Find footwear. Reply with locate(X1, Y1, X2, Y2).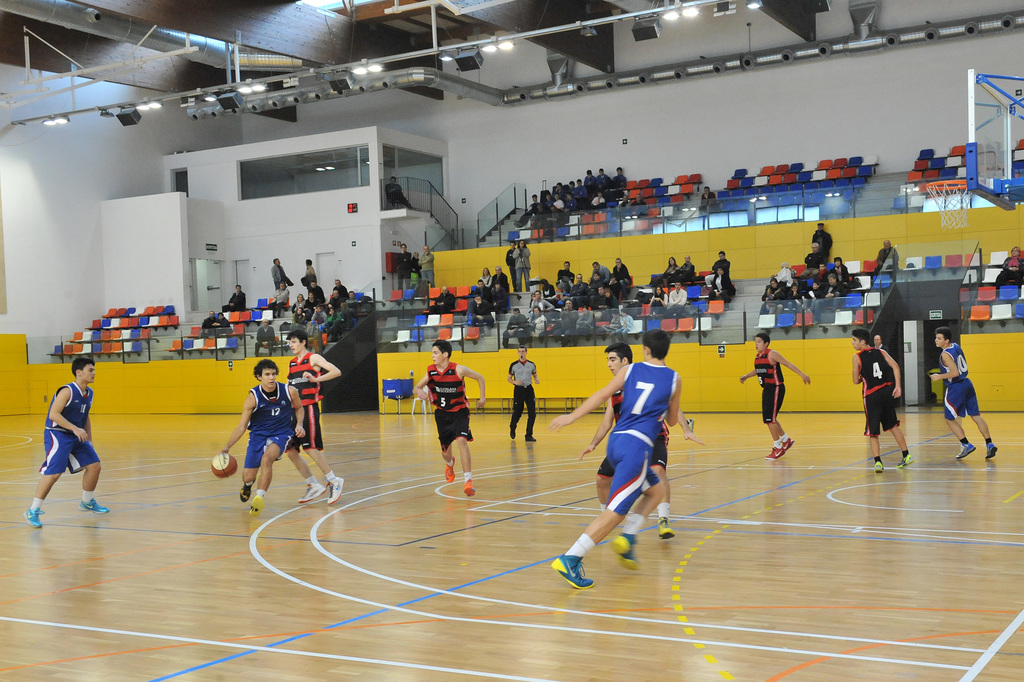
locate(243, 492, 262, 509).
